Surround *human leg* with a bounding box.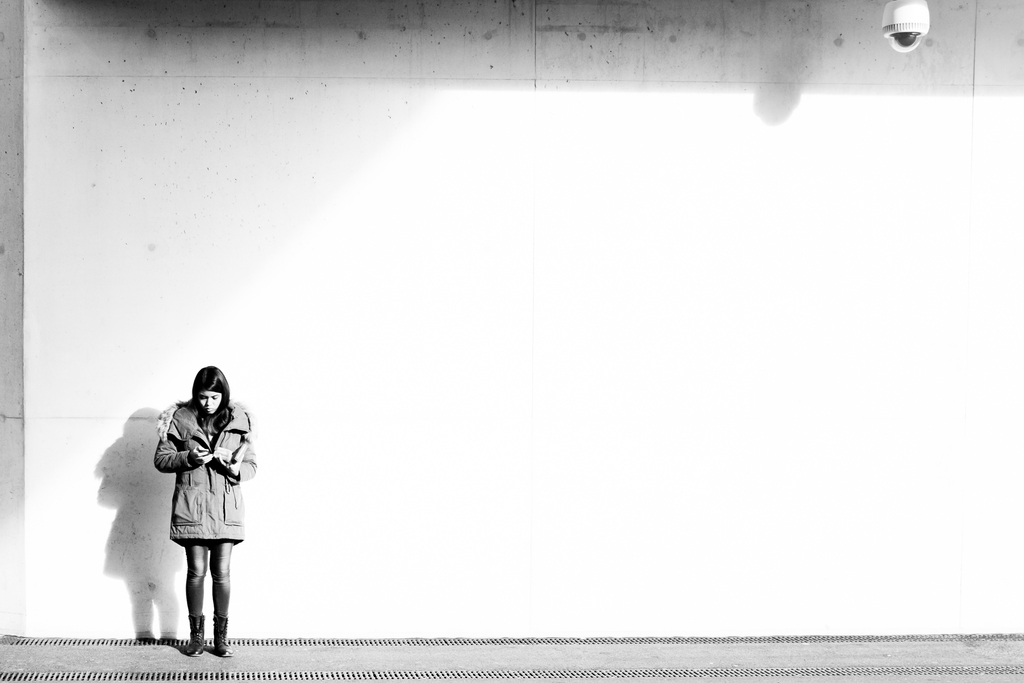
{"x1": 212, "y1": 545, "x2": 232, "y2": 657}.
